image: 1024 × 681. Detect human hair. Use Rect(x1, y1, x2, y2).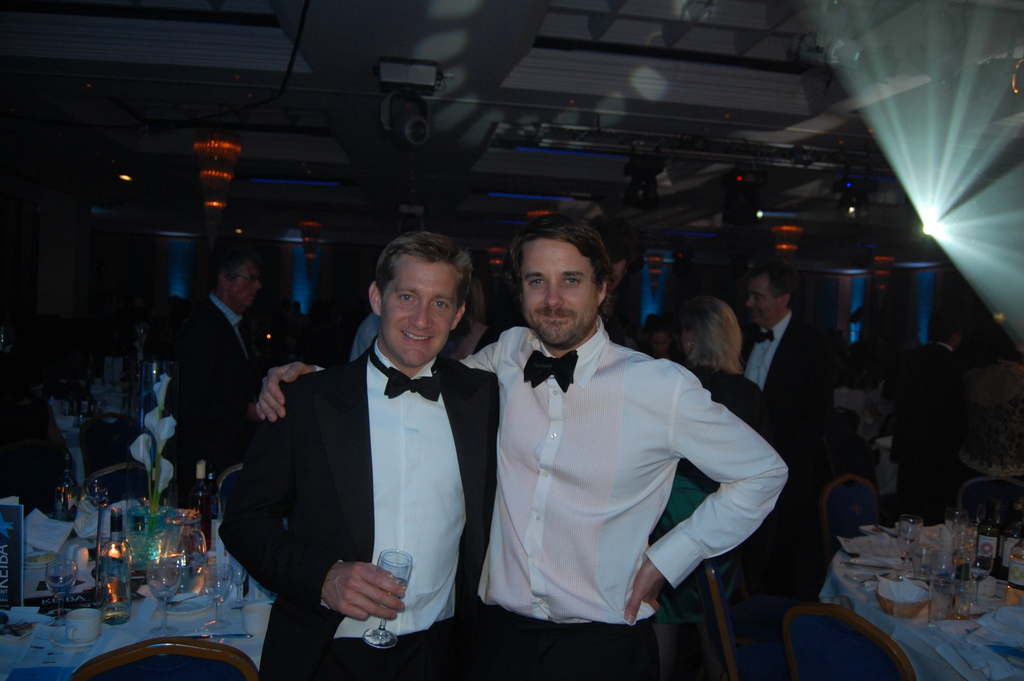
Rect(683, 294, 756, 388).
